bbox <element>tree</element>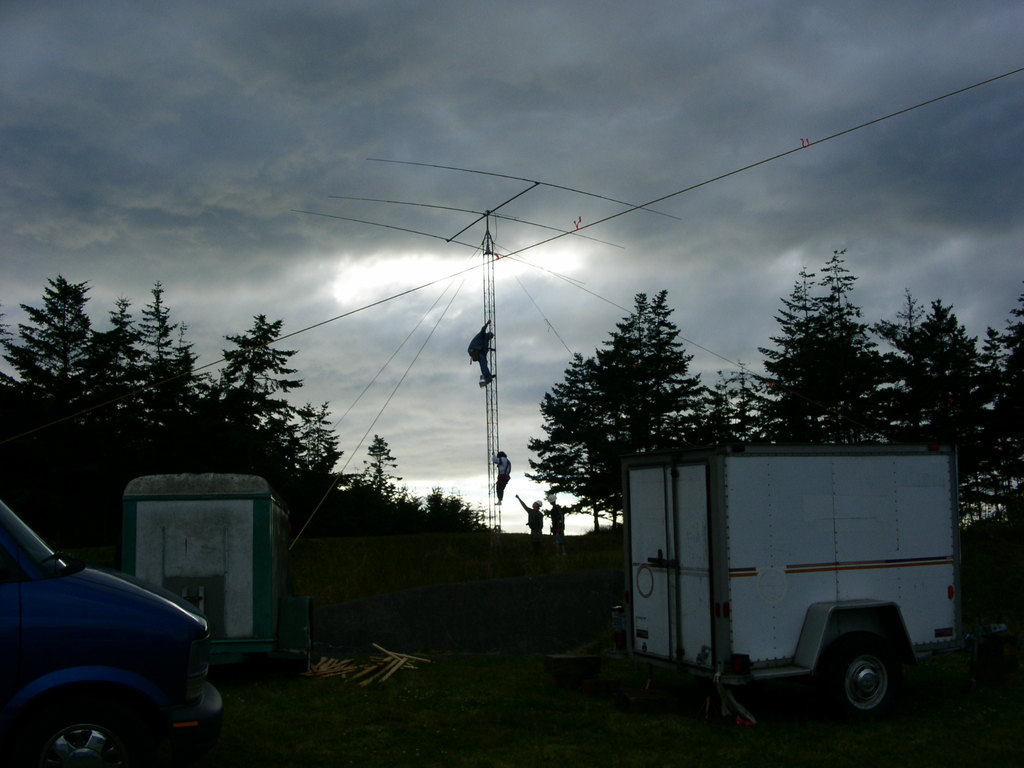
920/300/1006/533
